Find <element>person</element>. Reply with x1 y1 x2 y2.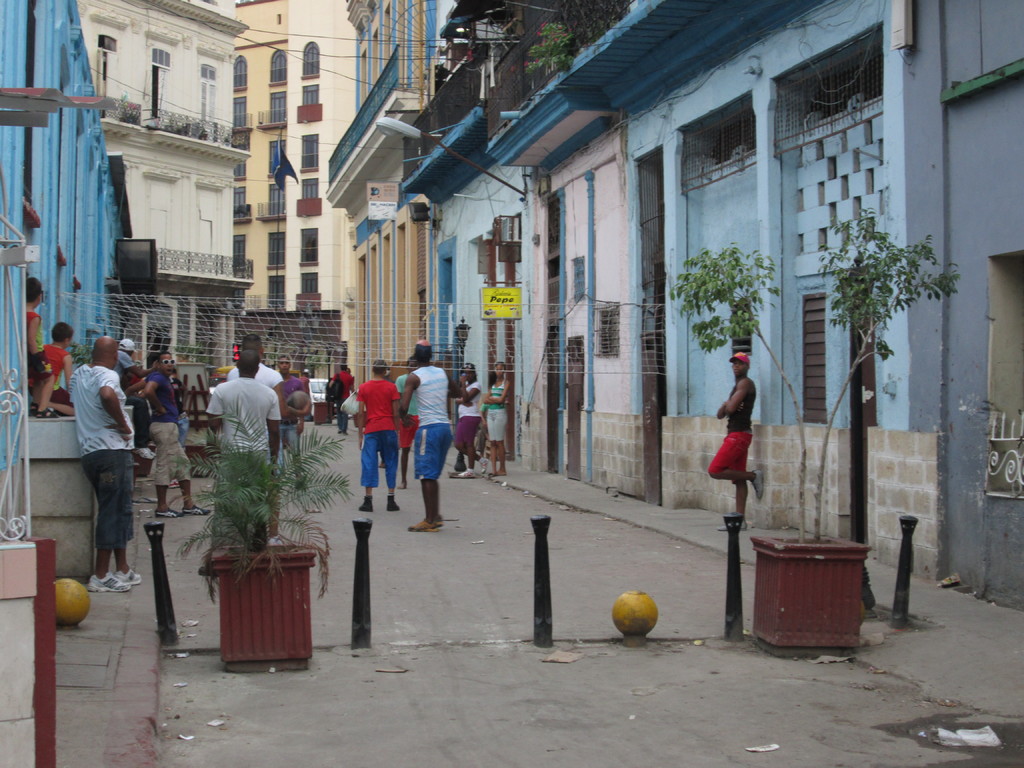
24 280 56 419.
